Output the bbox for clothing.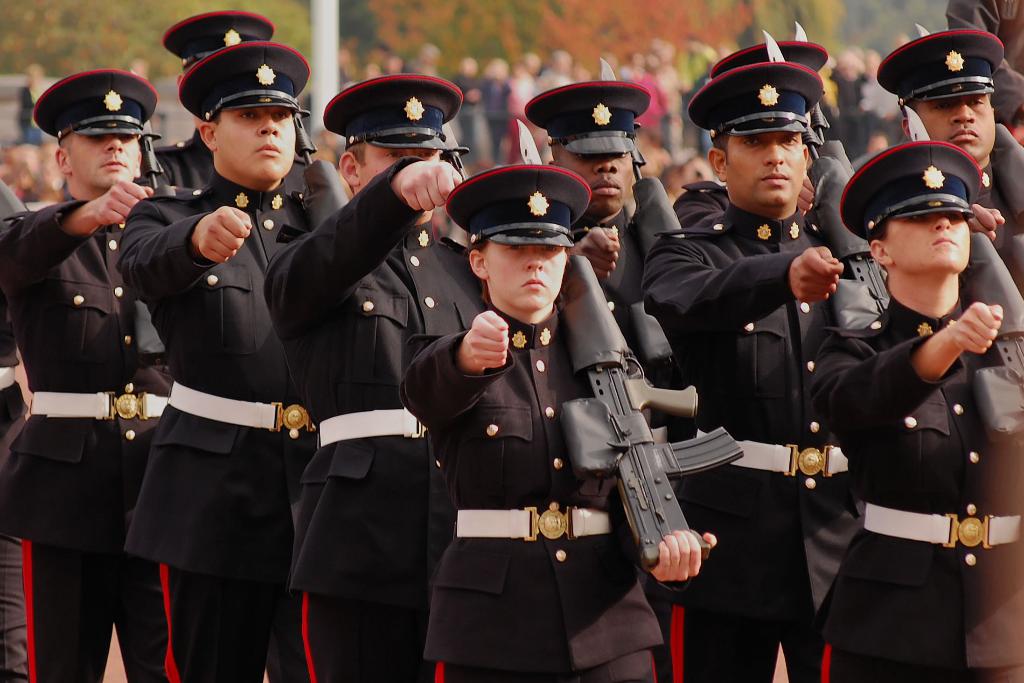
x1=261 y1=157 x2=488 y2=682.
